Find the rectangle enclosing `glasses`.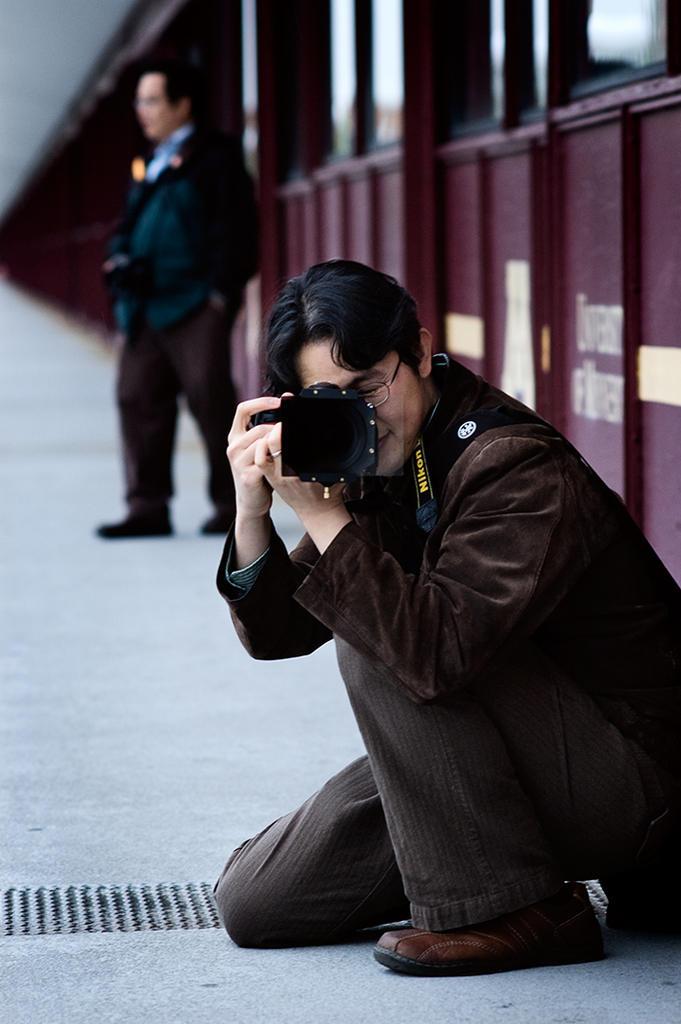
350:350:406:410.
